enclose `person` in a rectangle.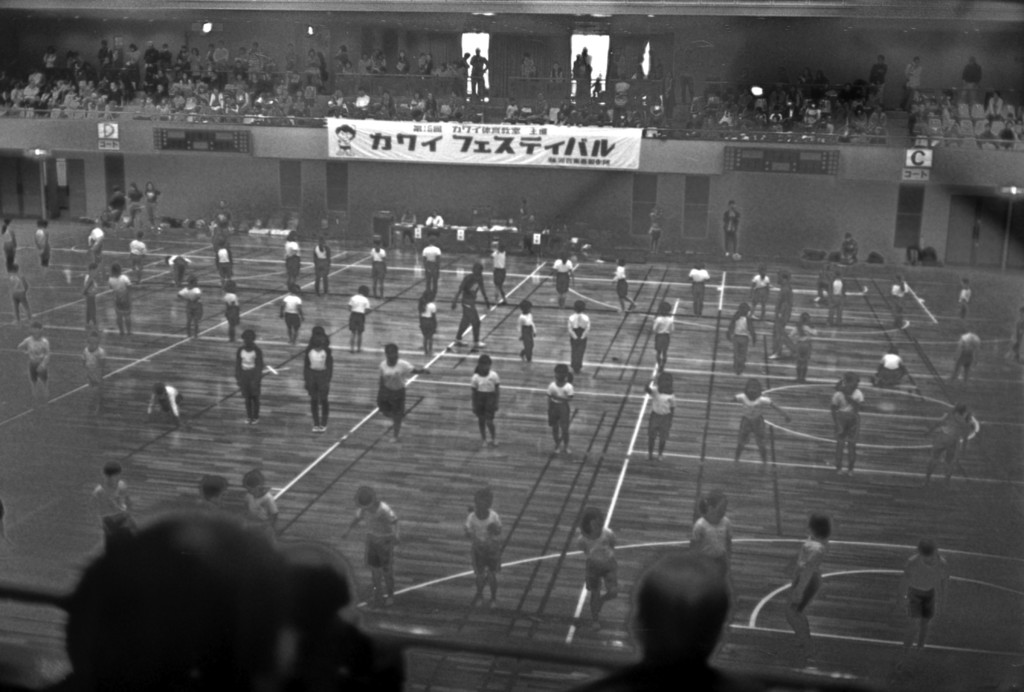
region(419, 245, 447, 293).
